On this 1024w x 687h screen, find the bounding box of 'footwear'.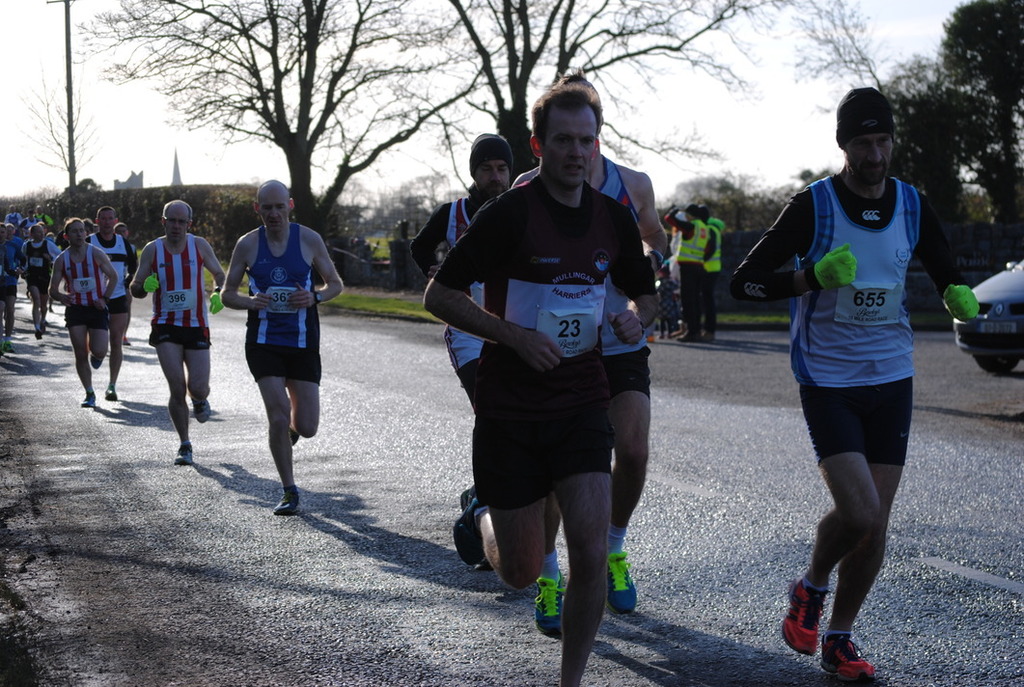
Bounding box: bbox=(189, 398, 211, 425).
